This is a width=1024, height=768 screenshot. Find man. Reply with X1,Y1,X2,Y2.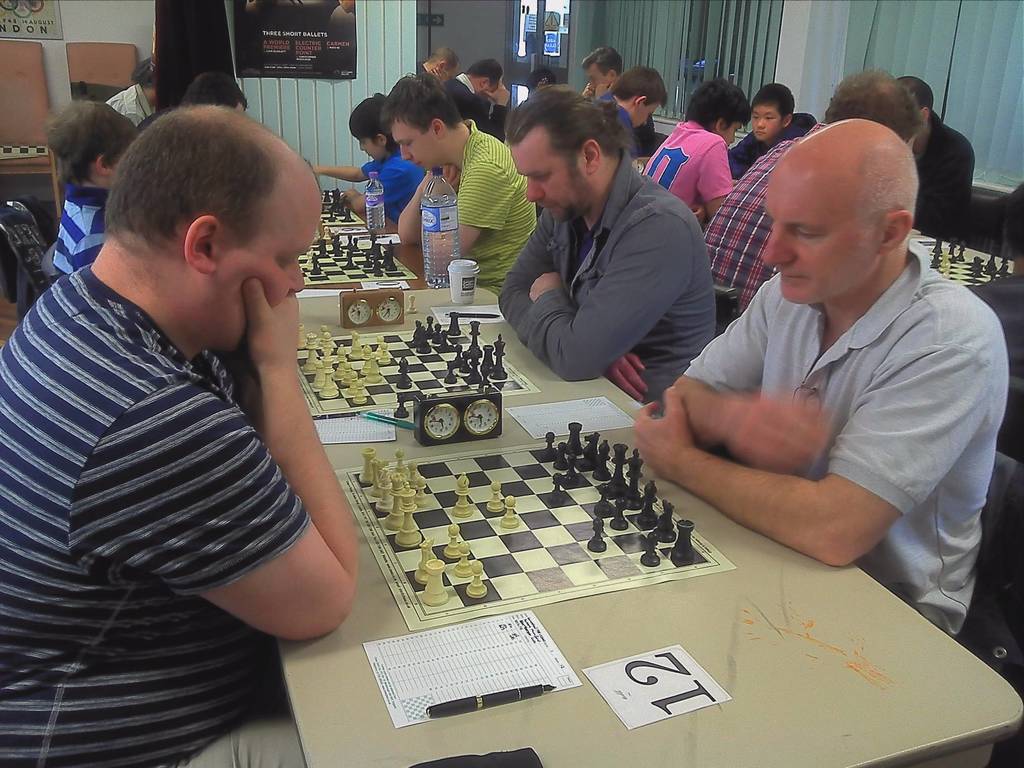
897,76,964,235.
